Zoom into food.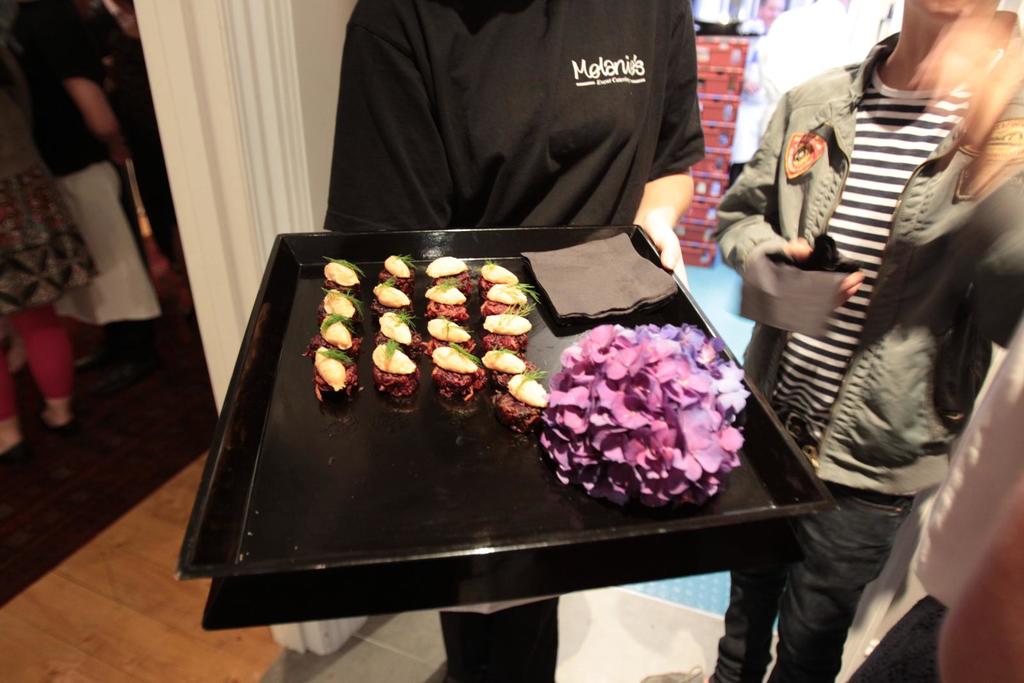
Zoom target: region(378, 257, 420, 296).
